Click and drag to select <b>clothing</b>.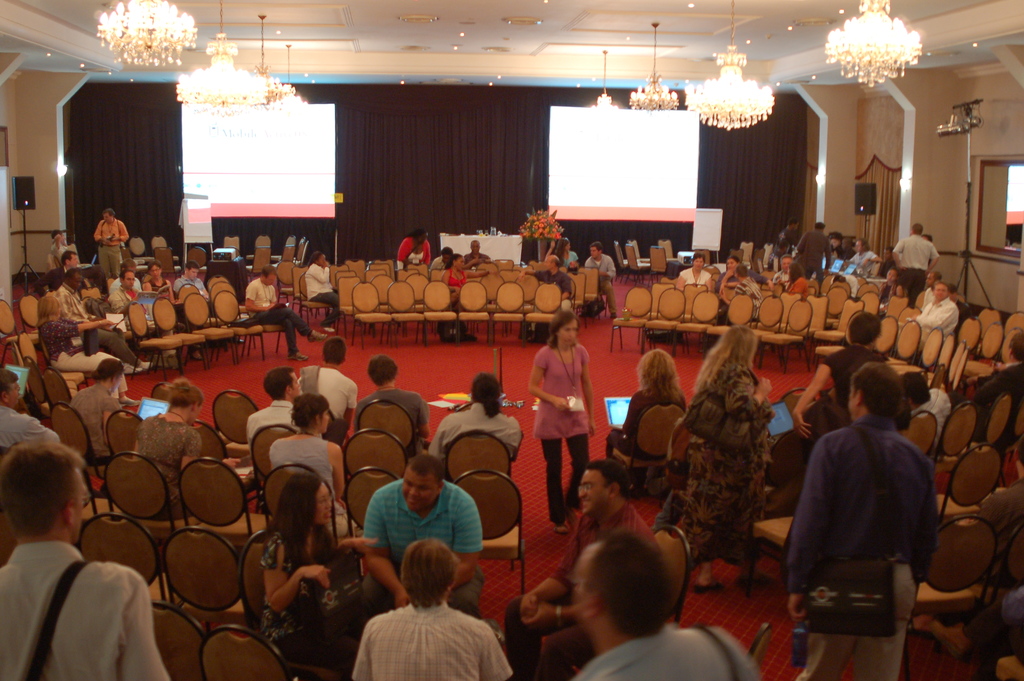
Selection: crop(734, 272, 760, 313).
